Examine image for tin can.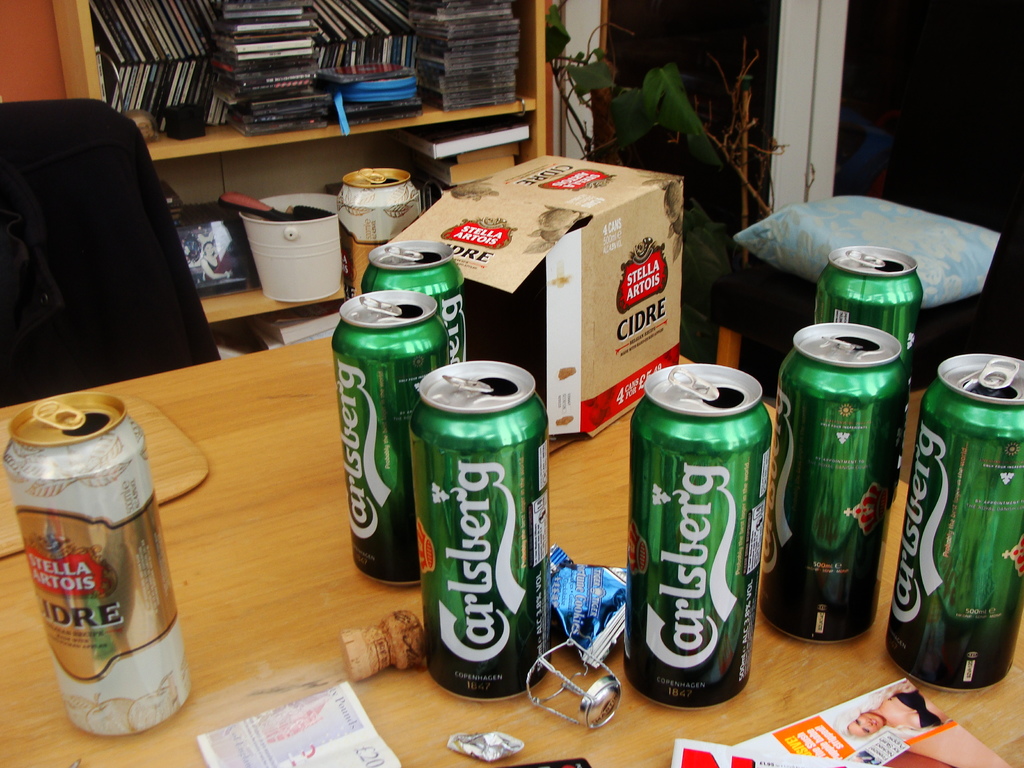
Examination result: 630, 363, 774, 710.
